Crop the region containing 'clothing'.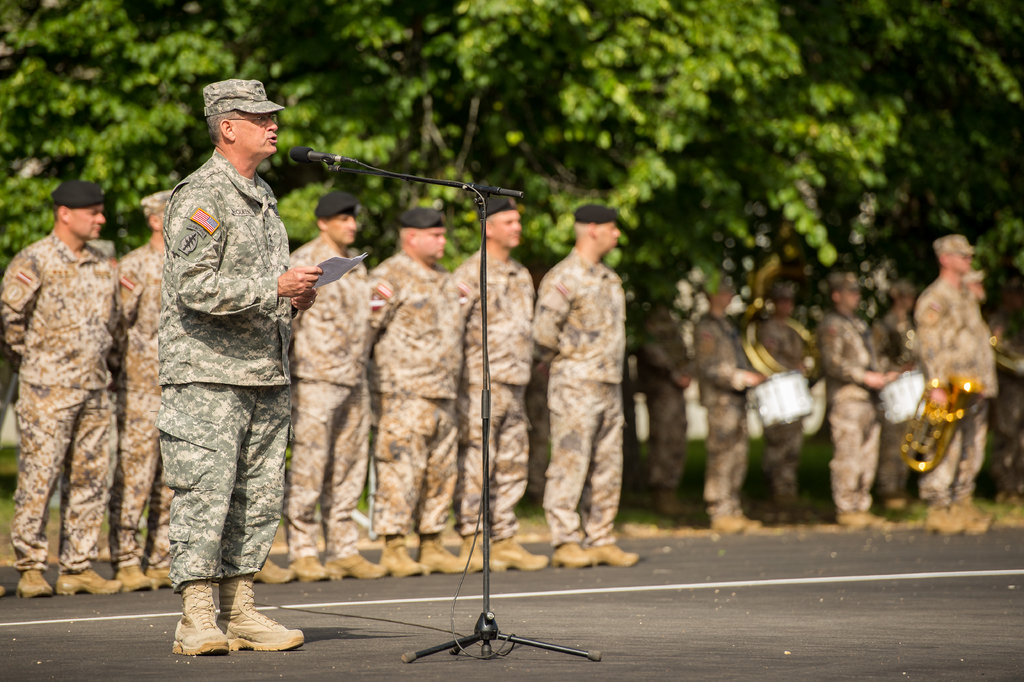
Crop region: bbox(126, 115, 312, 629).
